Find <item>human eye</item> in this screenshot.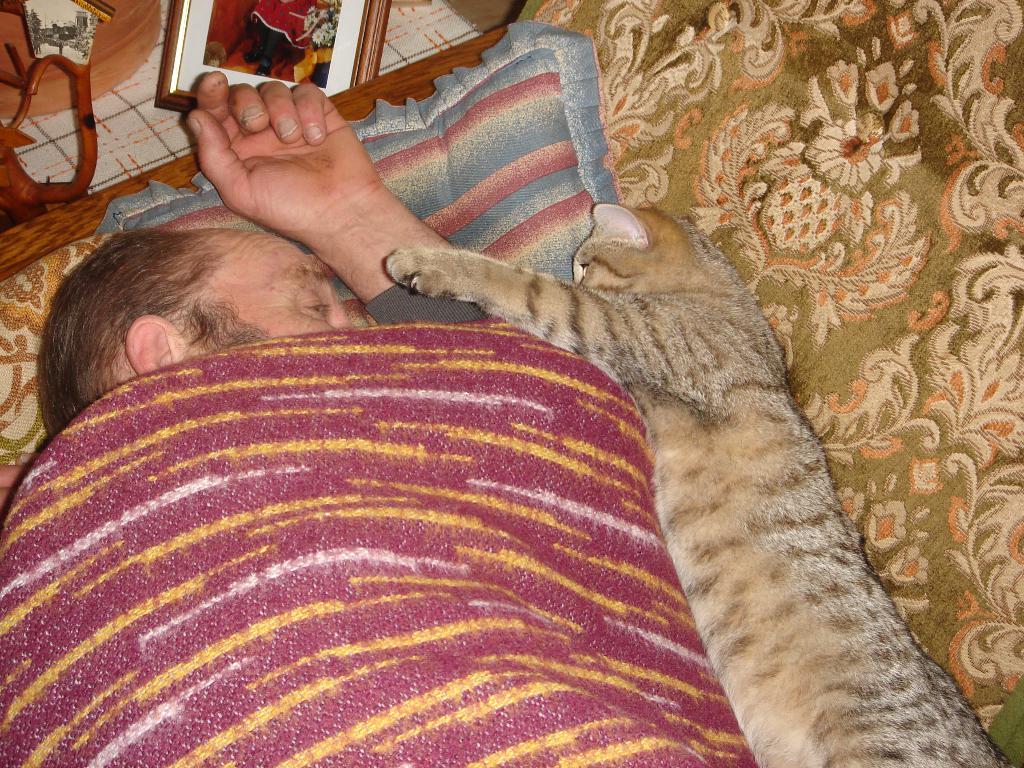
The bounding box for <item>human eye</item> is (299, 293, 330, 318).
